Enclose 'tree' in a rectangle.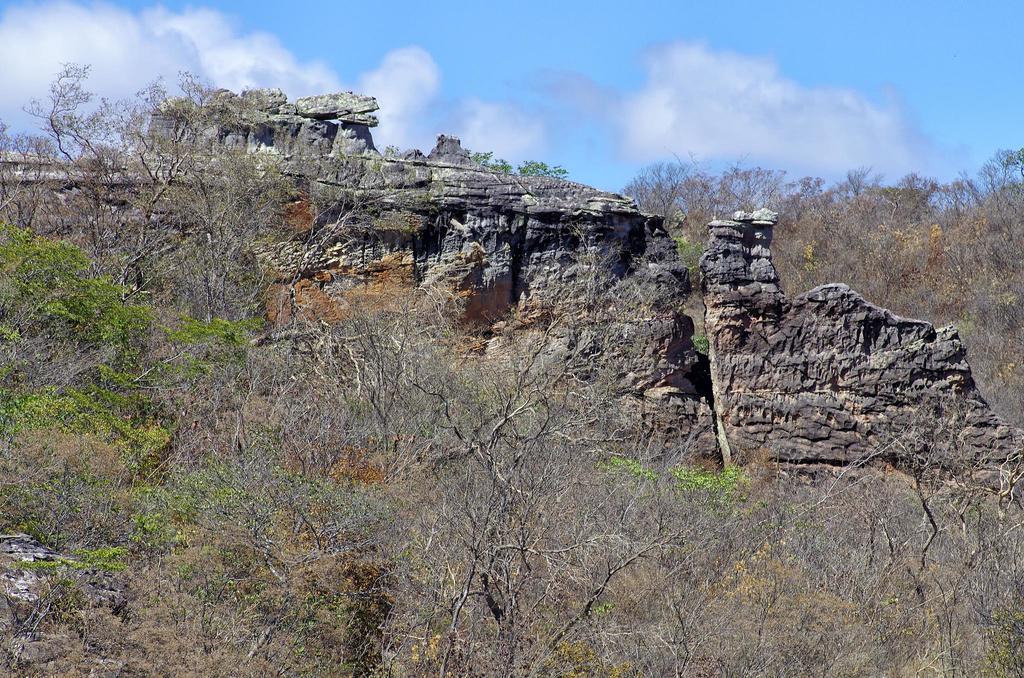
(x1=20, y1=60, x2=303, y2=305).
